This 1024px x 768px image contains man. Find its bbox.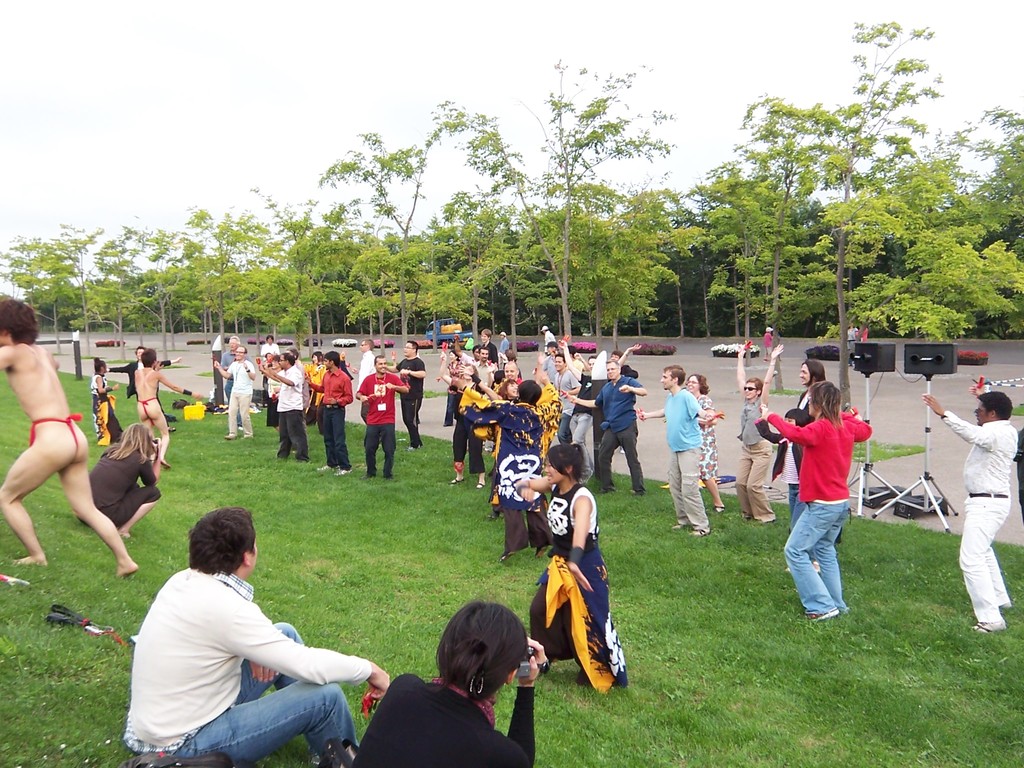
left=265, top=351, right=305, bottom=462.
